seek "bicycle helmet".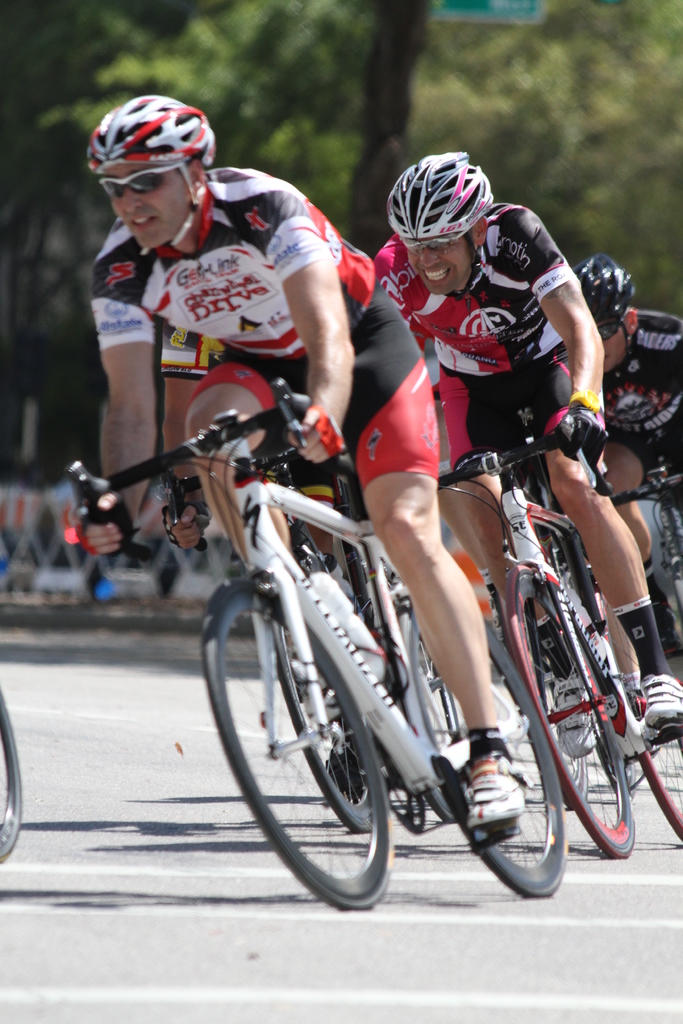
rect(86, 90, 201, 202).
